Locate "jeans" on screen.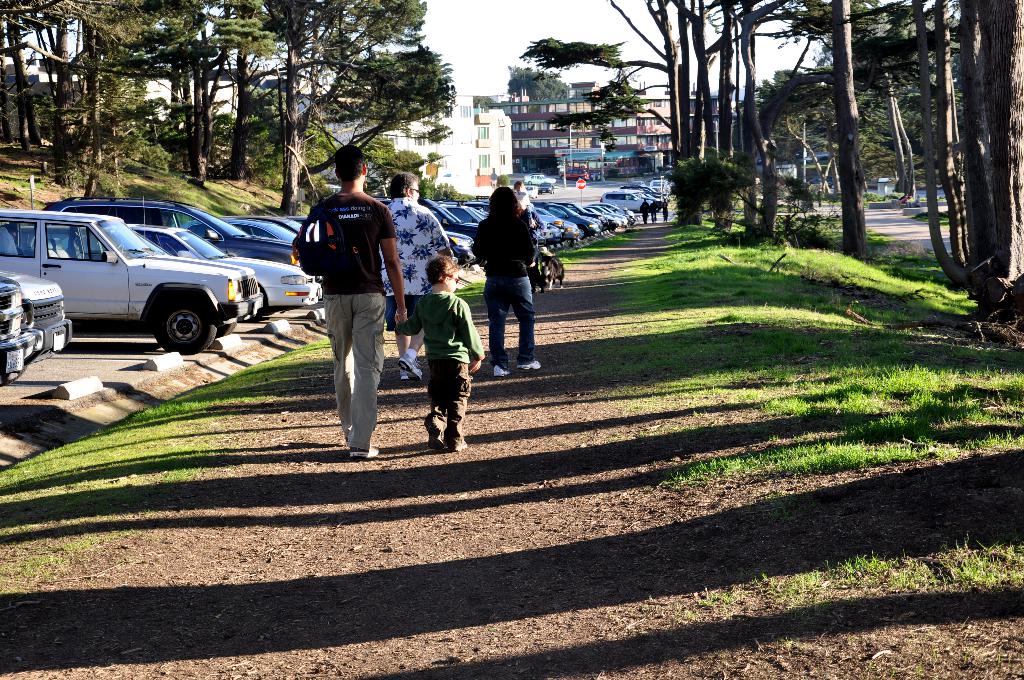
On screen at 640:213:648:229.
